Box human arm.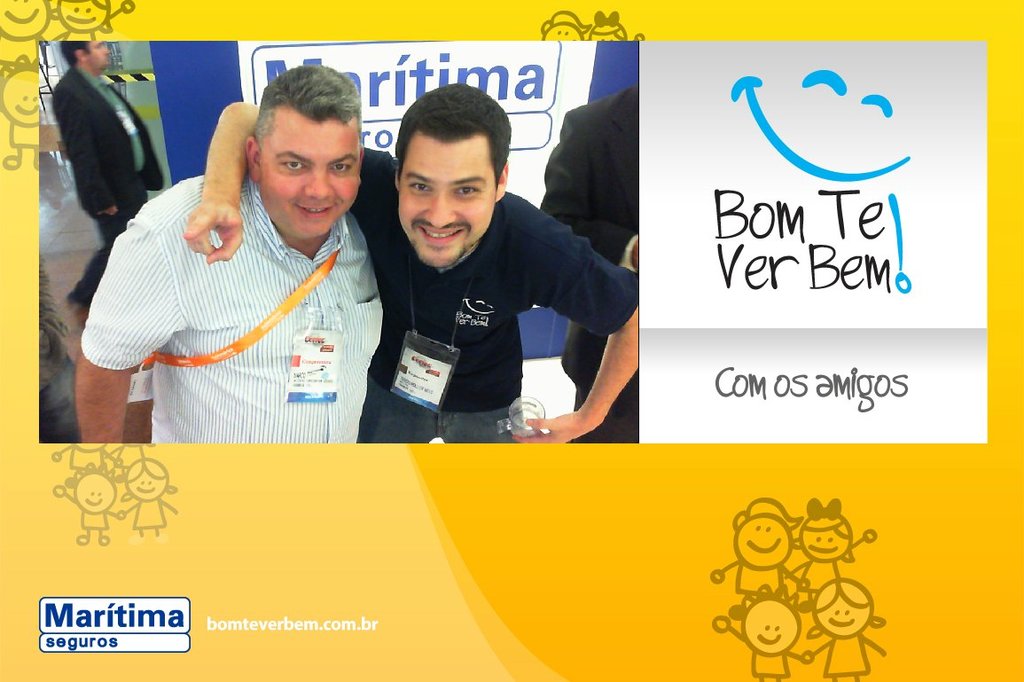
165:92:395:283.
